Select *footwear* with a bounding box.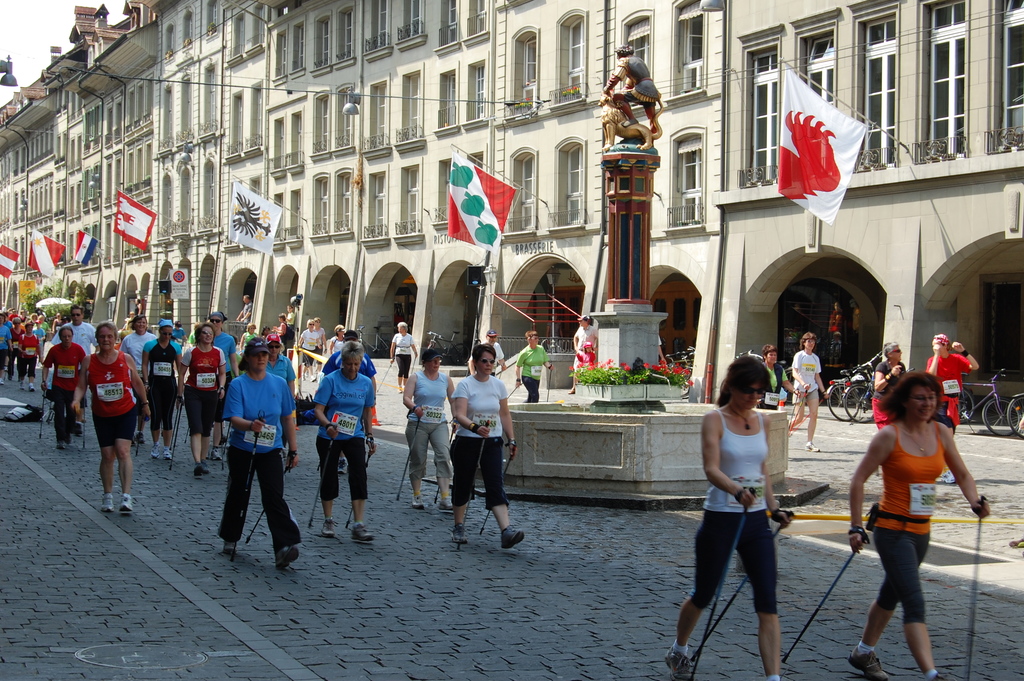
{"left": 55, "top": 434, "right": 67, "bottom": 450}.
